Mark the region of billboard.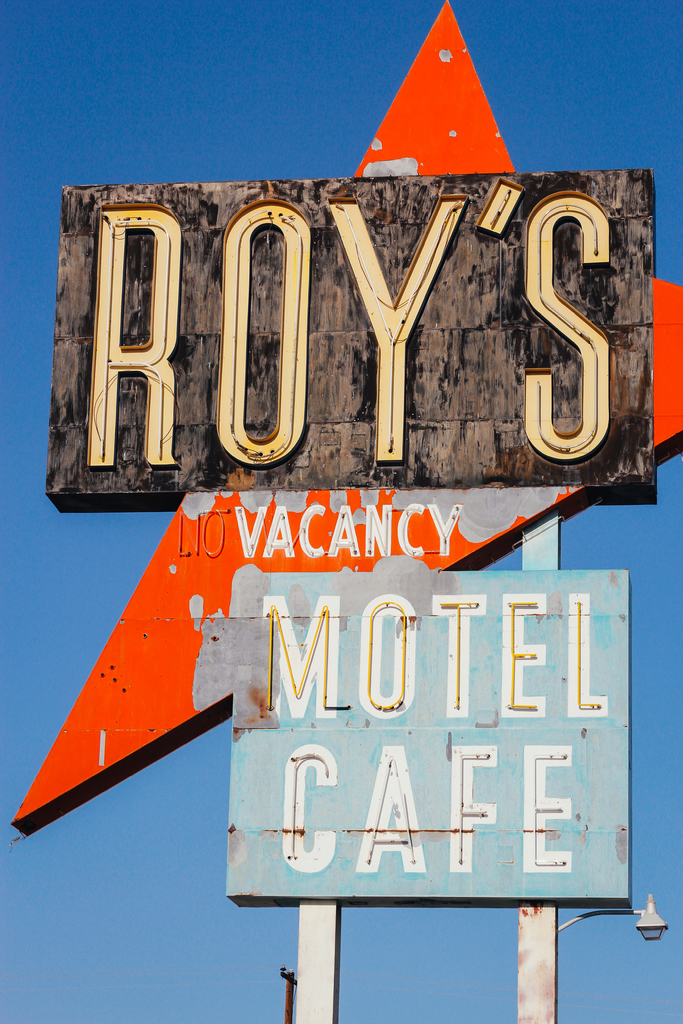
Region: [241,564,628,904].
